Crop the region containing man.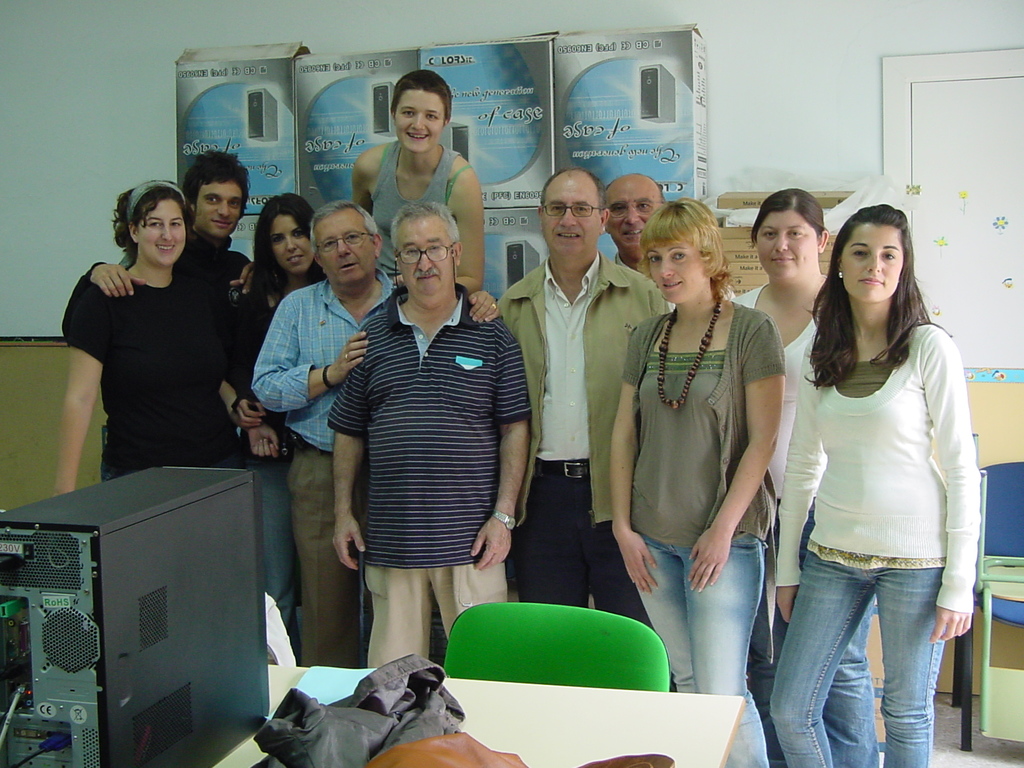
Crop region: BBox(488, 166, 676, 630).
